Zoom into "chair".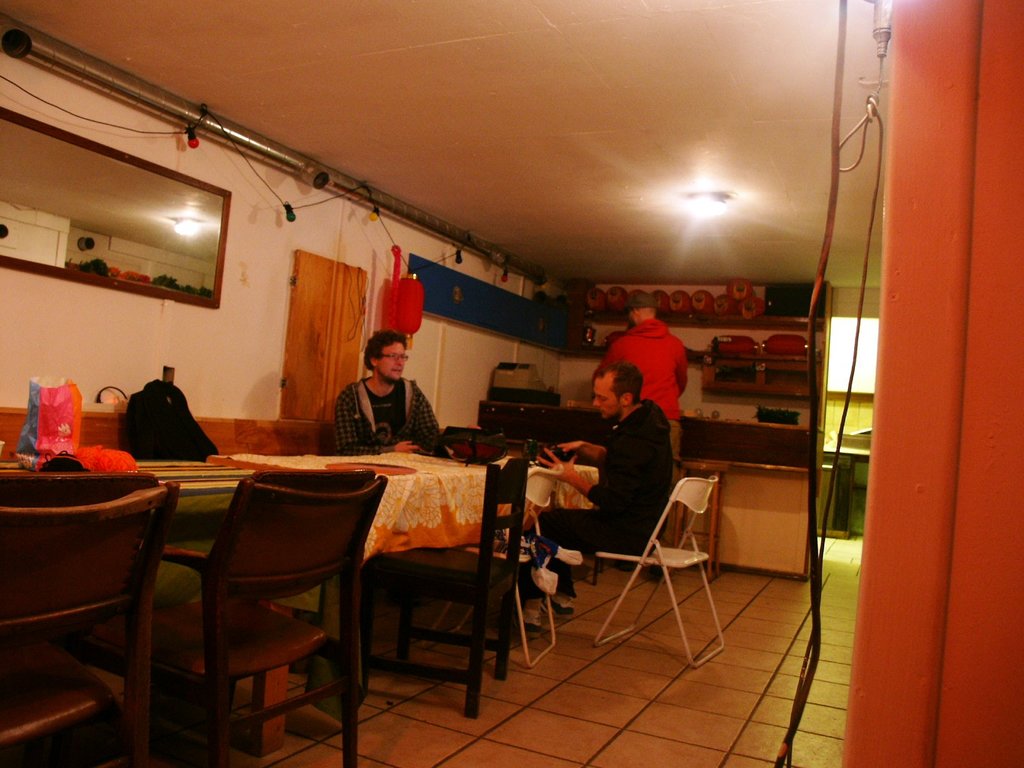
Zoom target: bbox(598, 474, 727, 669).
